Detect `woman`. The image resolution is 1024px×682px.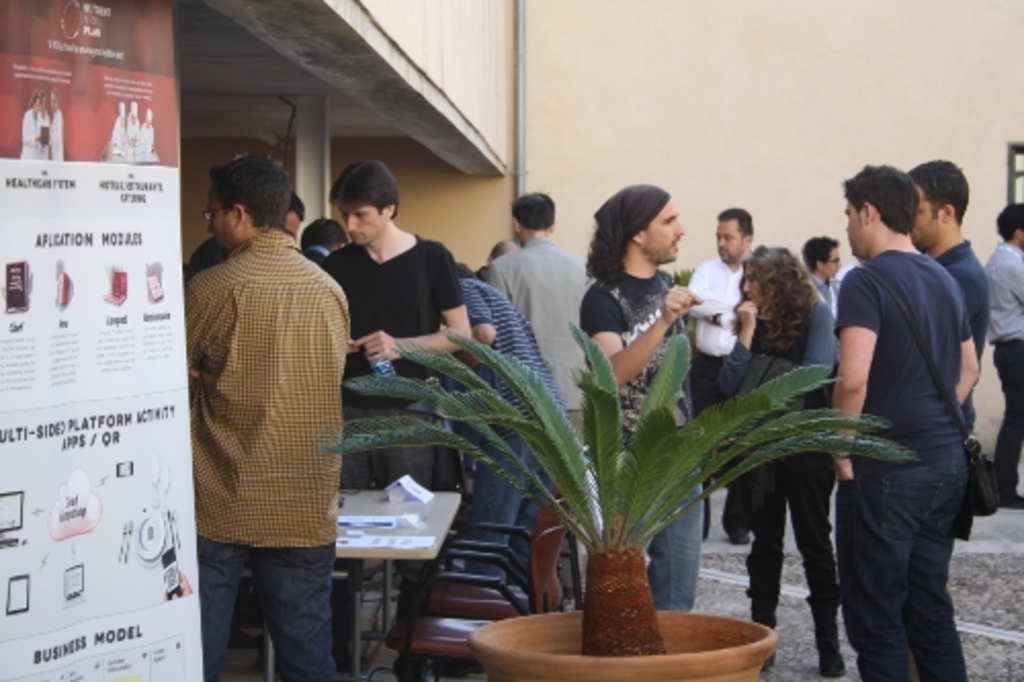
box(713, 238, 834, 680).
